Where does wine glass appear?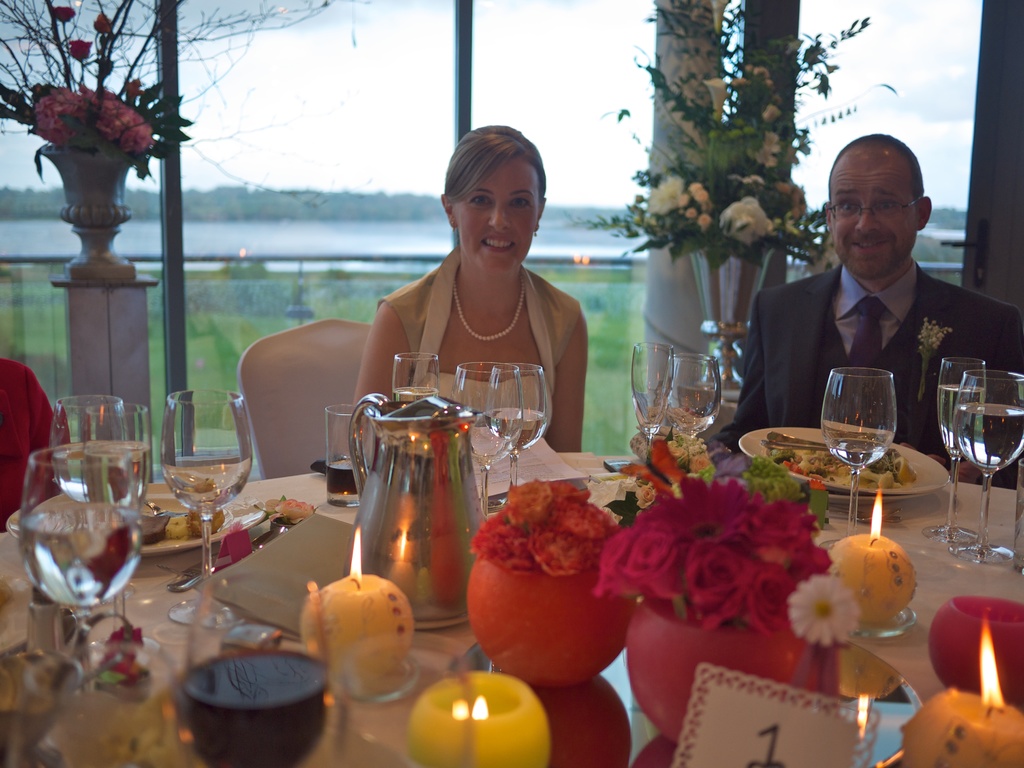
Appears at 86:395:147:581.
